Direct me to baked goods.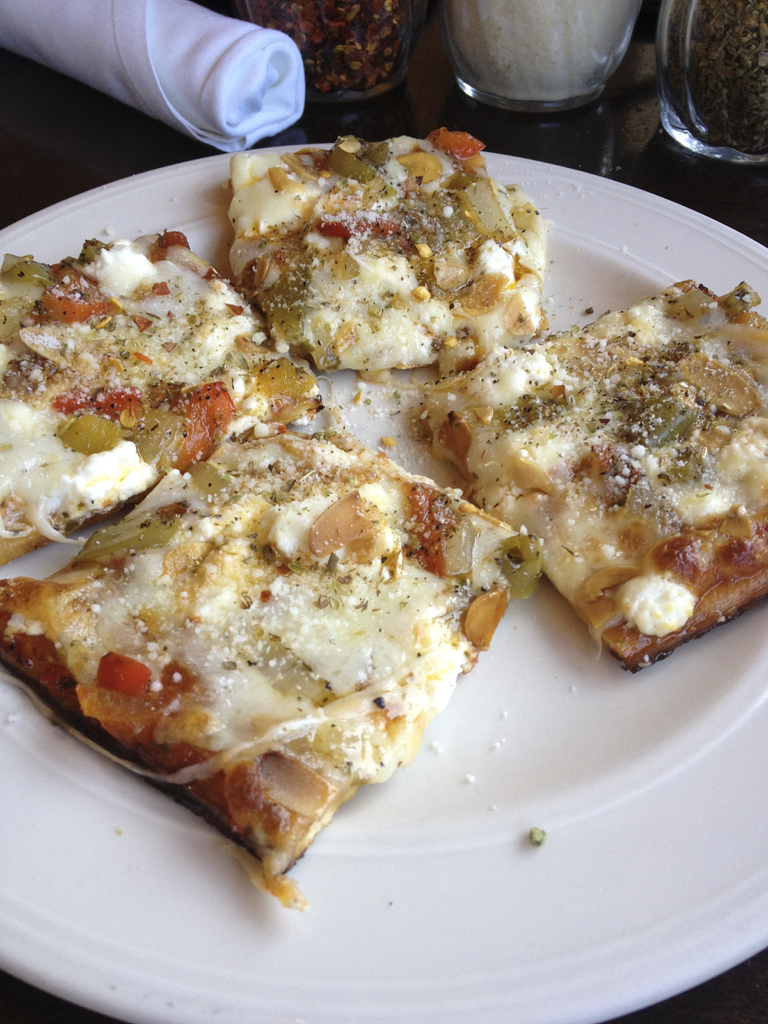
Direction: 215 124 553 377.
